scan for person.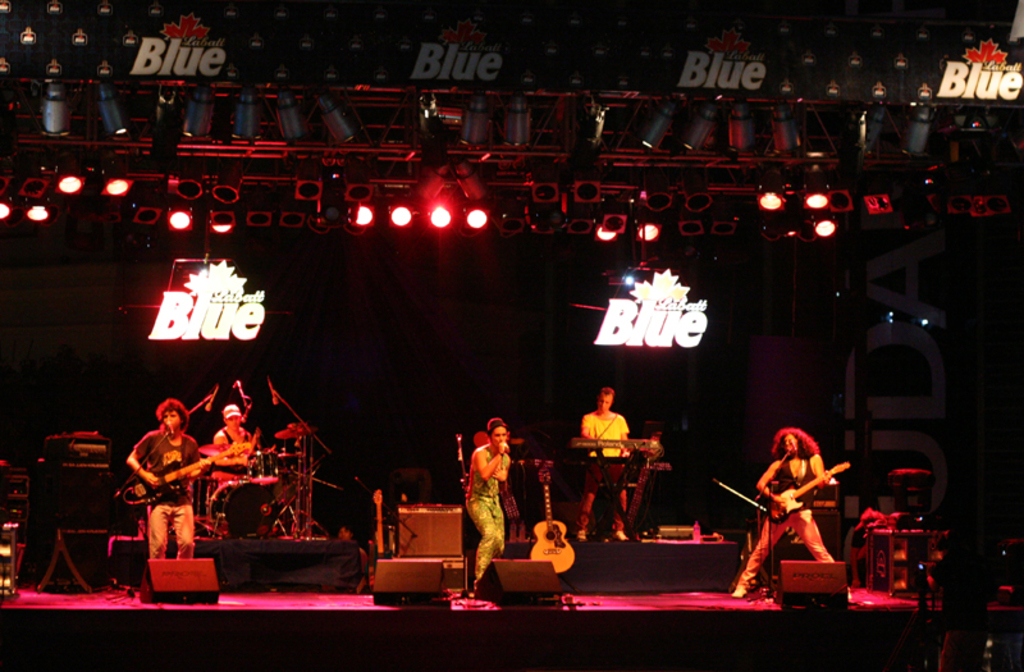
Scan result: locate(577, 384, 632, 544).
